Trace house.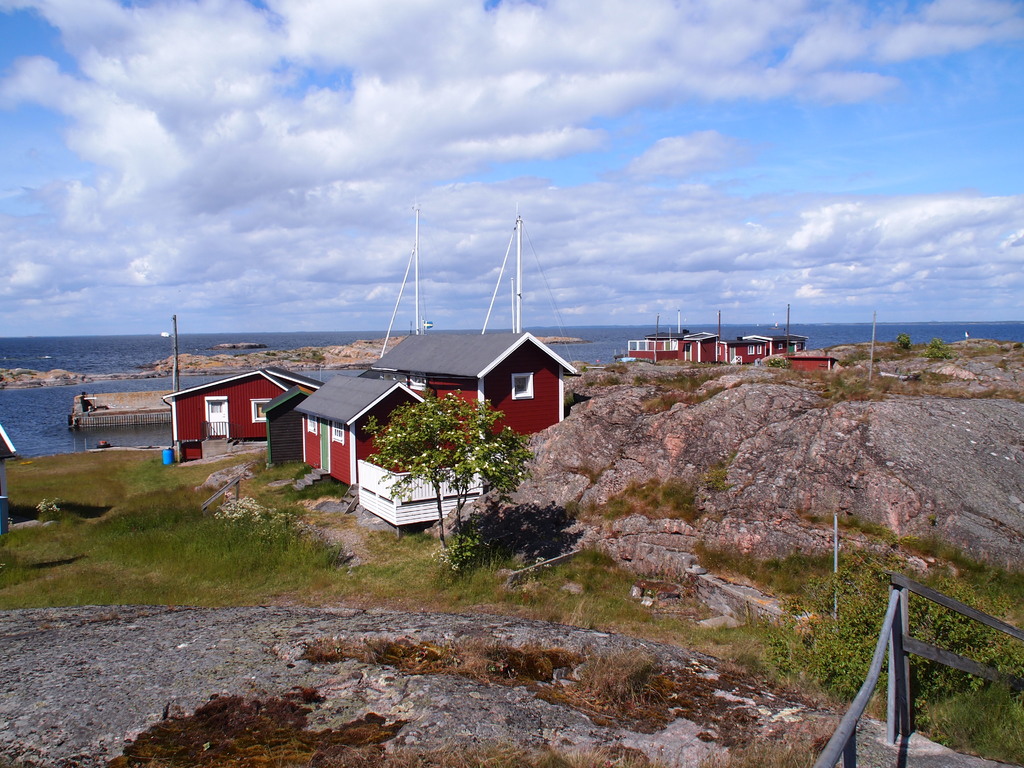
Traced to crop(264, 381, 314, 462).
